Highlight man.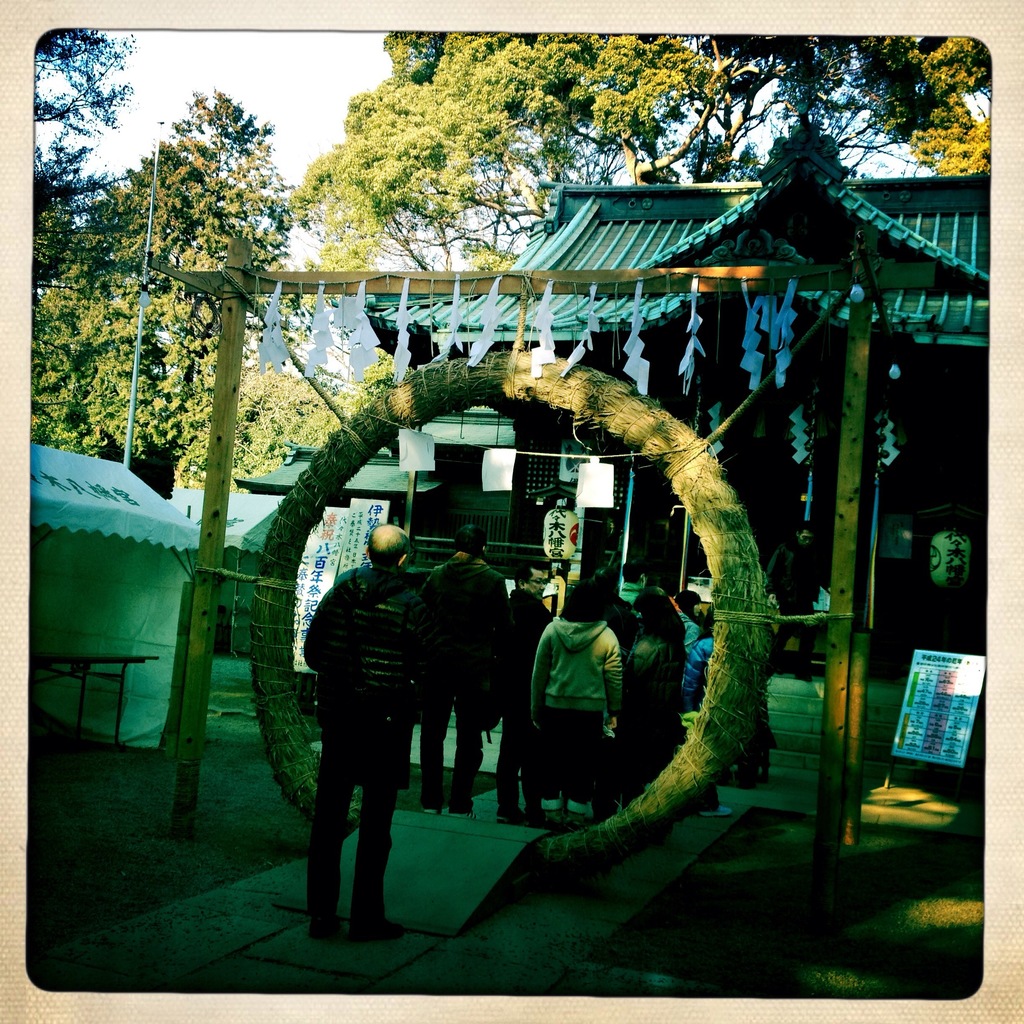
Highlighted region: Rect(500, 552, 564, 827).
